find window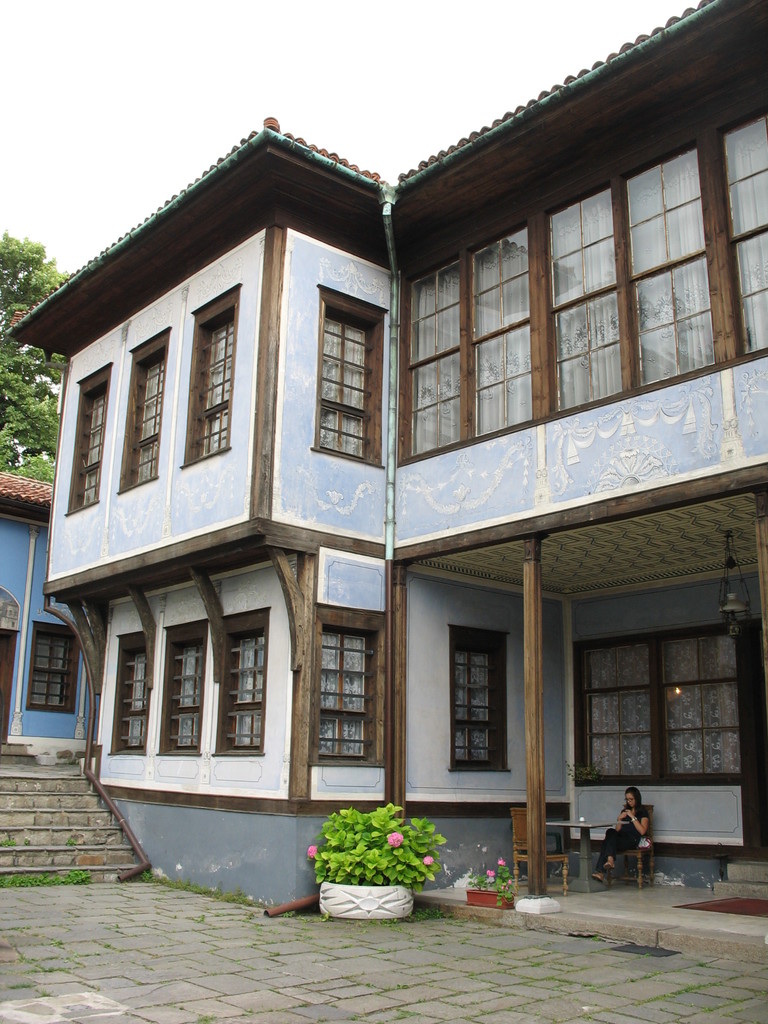
BBox(448, 626, 511, 774)
